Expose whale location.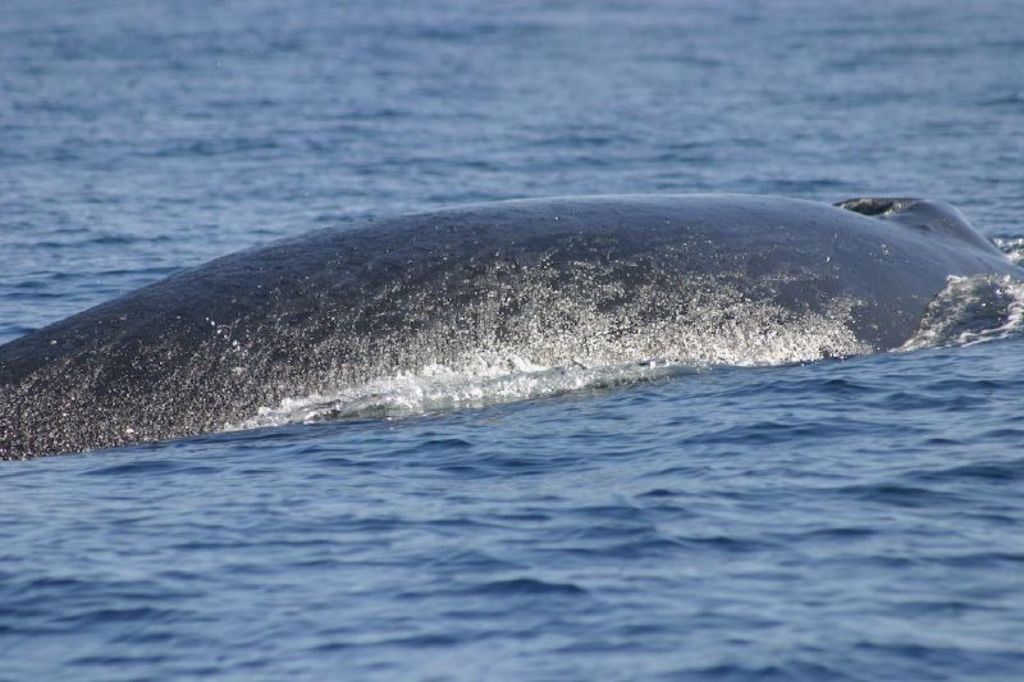
Exposed at 0, 197, 1023, 472.
